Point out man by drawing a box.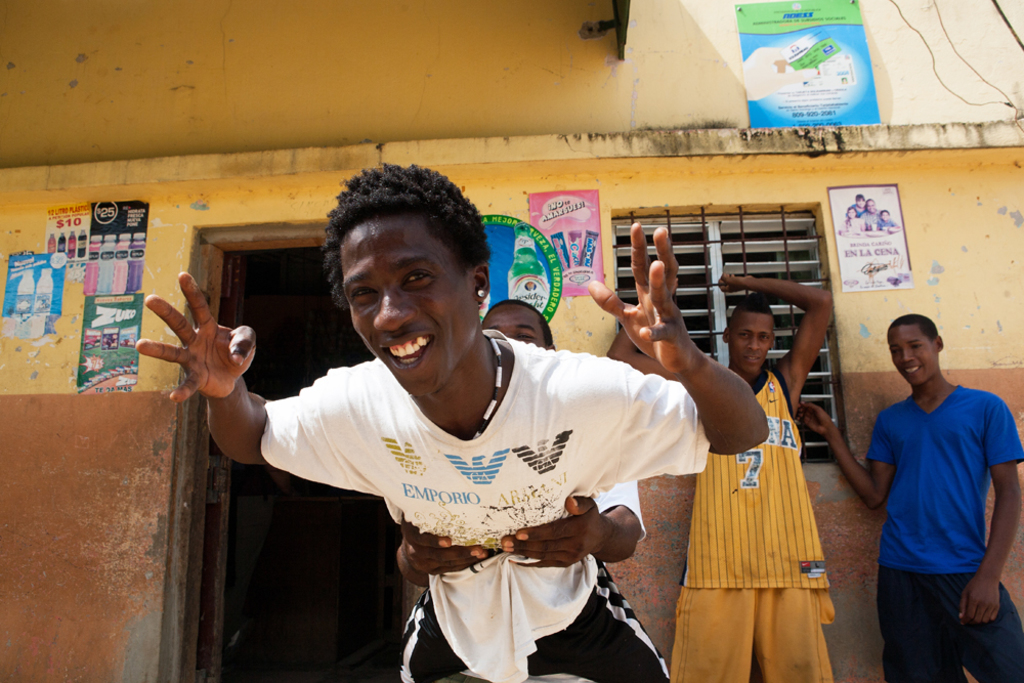
bbox(609, 278, 835, 682).
